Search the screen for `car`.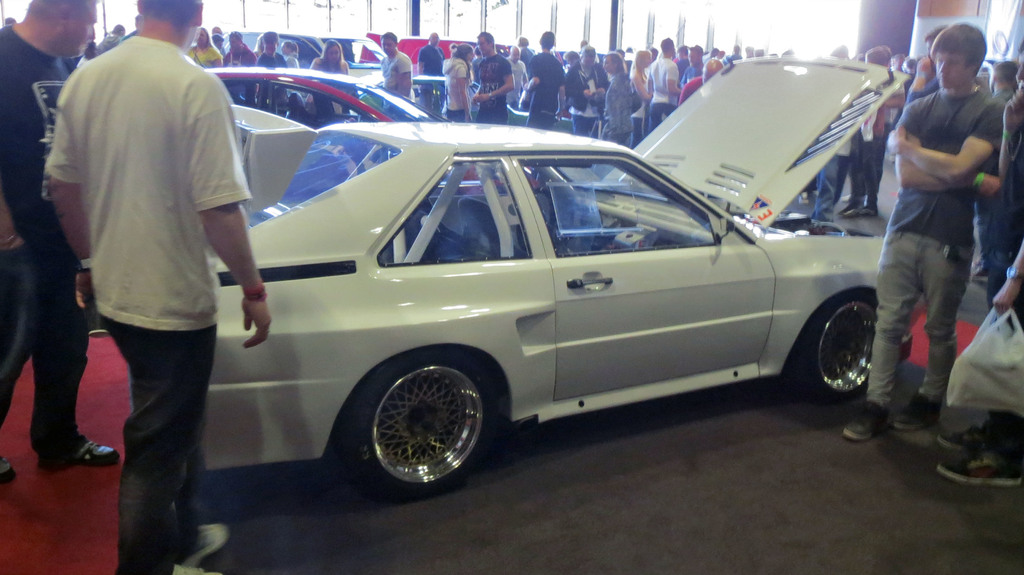
Found at region(348, 73, 572, 129).
